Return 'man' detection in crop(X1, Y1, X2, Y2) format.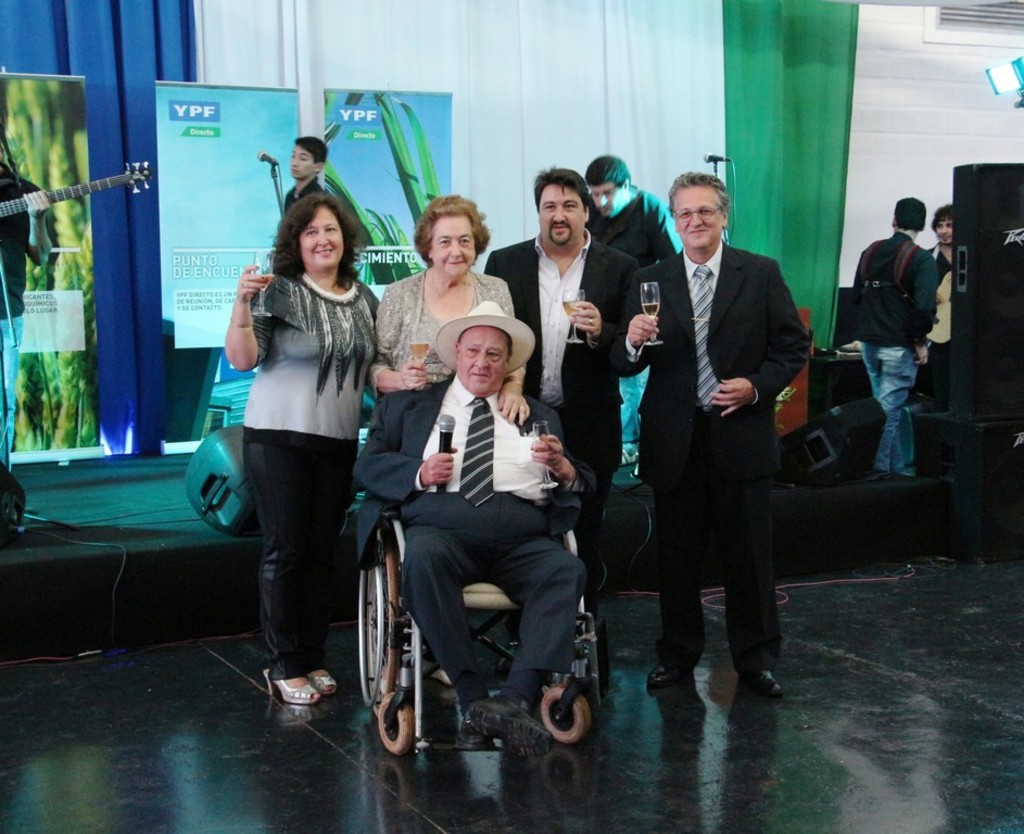
crop(583, 152, 679, 465).
